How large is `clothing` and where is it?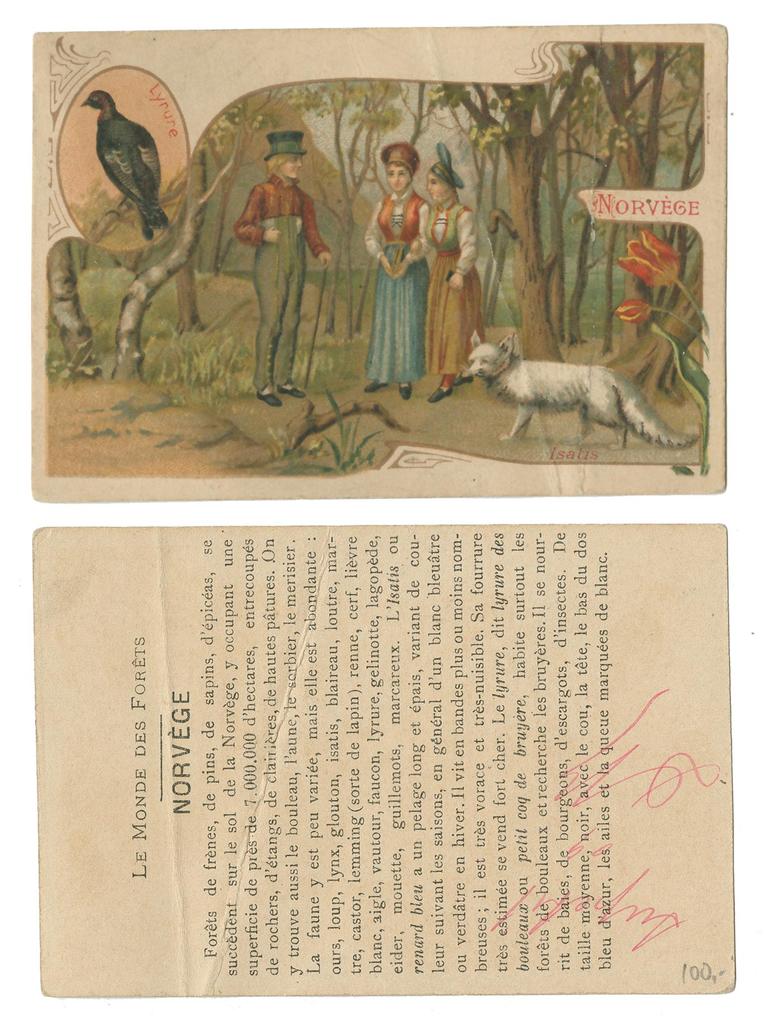
Bounding box: crop(417, 202, 484, 377).
